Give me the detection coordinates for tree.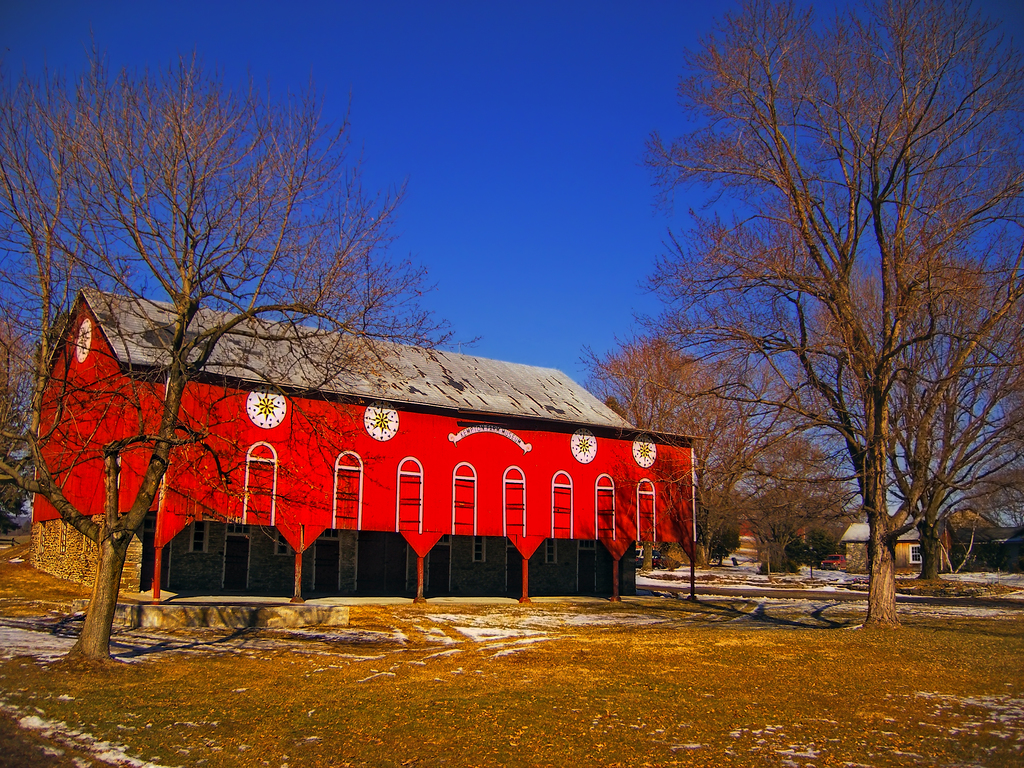
[584,331,759,560].
